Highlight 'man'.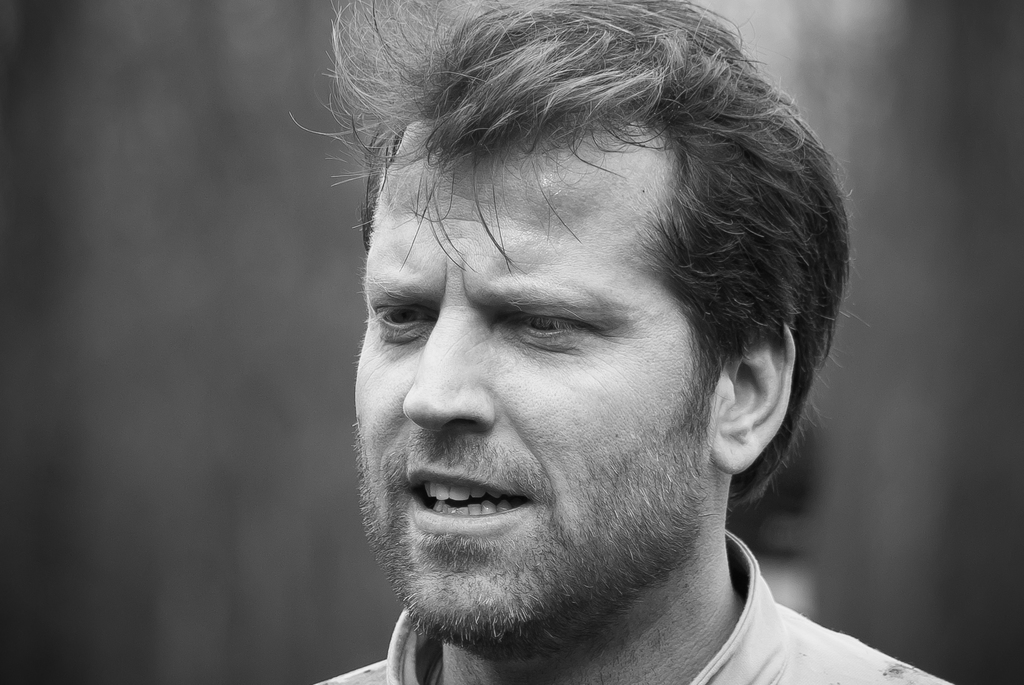
Highlighted region: {"left": 227, "top": 43, "right": 941, "bottom": 677}.
